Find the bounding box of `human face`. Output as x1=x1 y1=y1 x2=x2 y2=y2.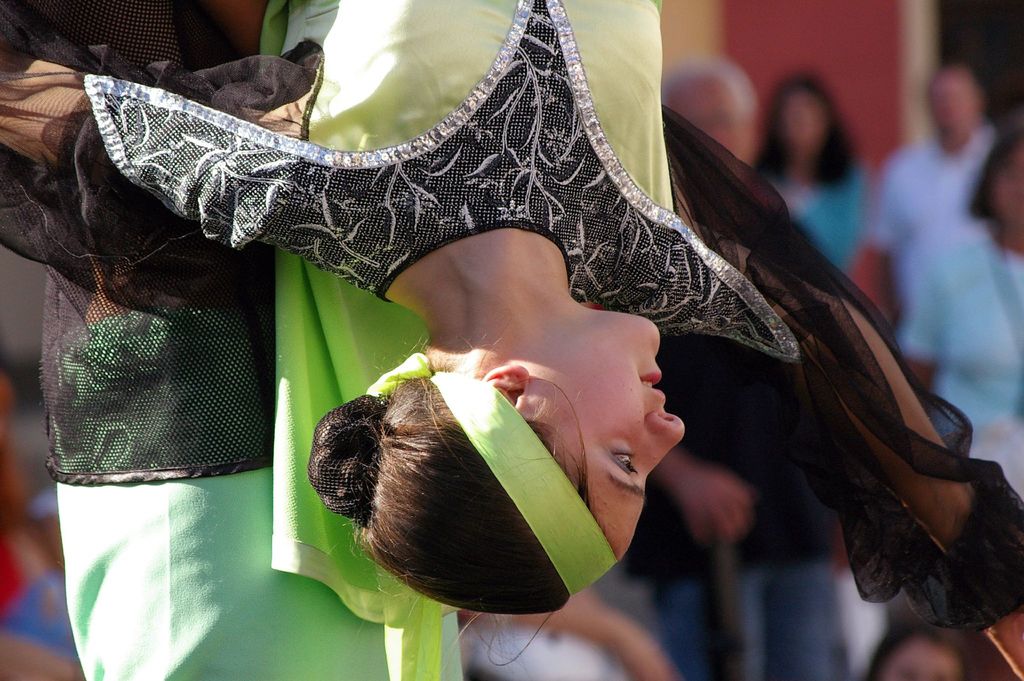
x1=668 y1=72 x2=748 y2=161.
